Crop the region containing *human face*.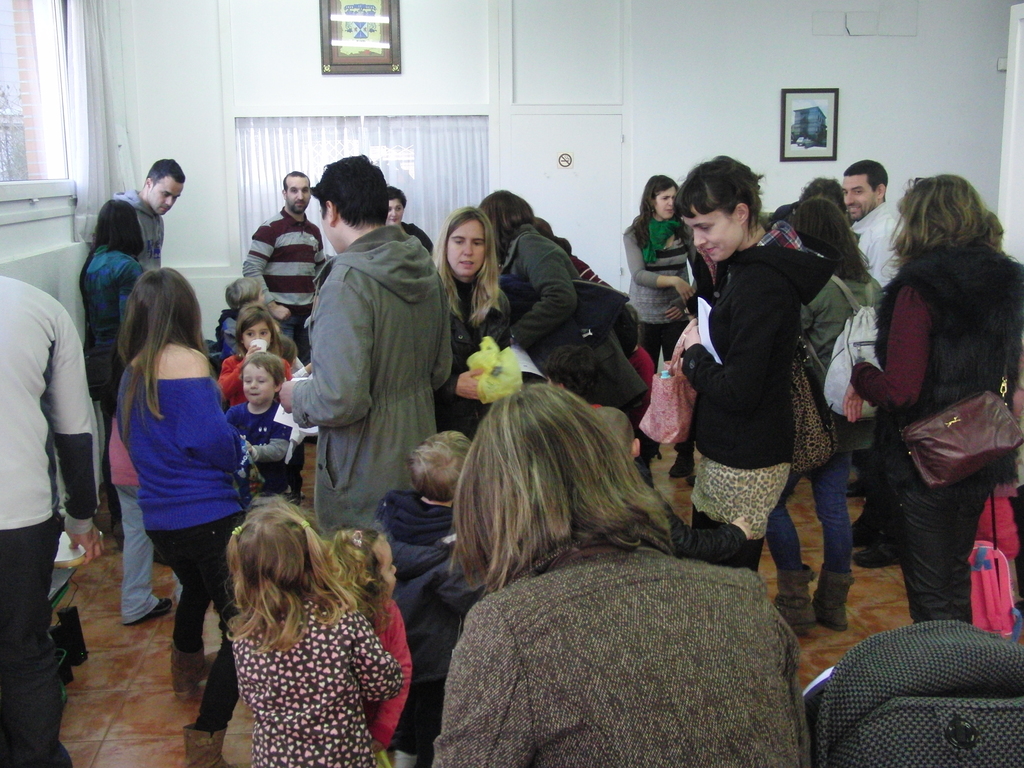
Crop region: bbox=[244, 324, 272, 349].
